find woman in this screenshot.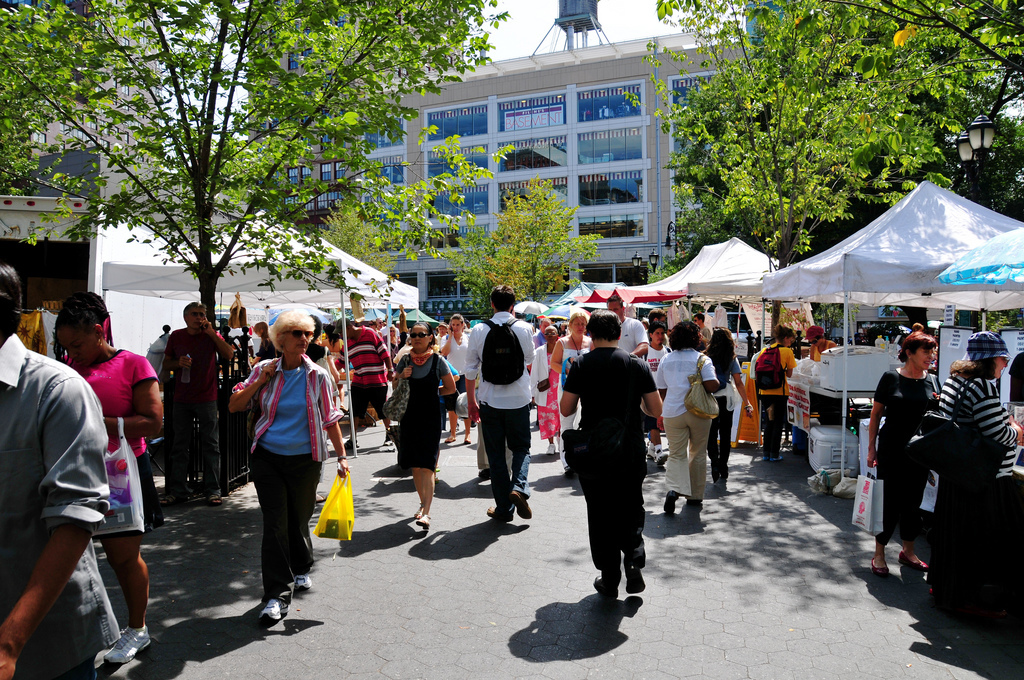
The bounding box for woman is Rect(388, 324, 398, 360).
